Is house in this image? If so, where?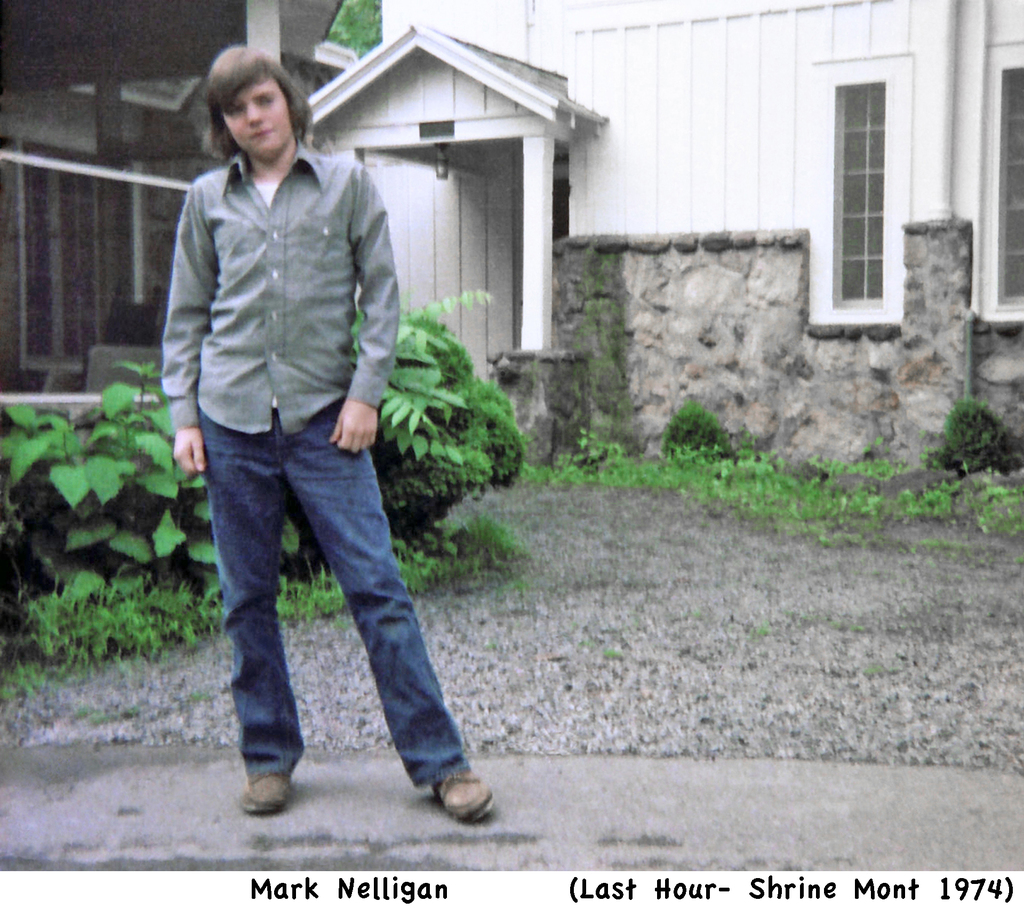
Yes, at <bbox>8, 0, 1023, 522</bbox>.
